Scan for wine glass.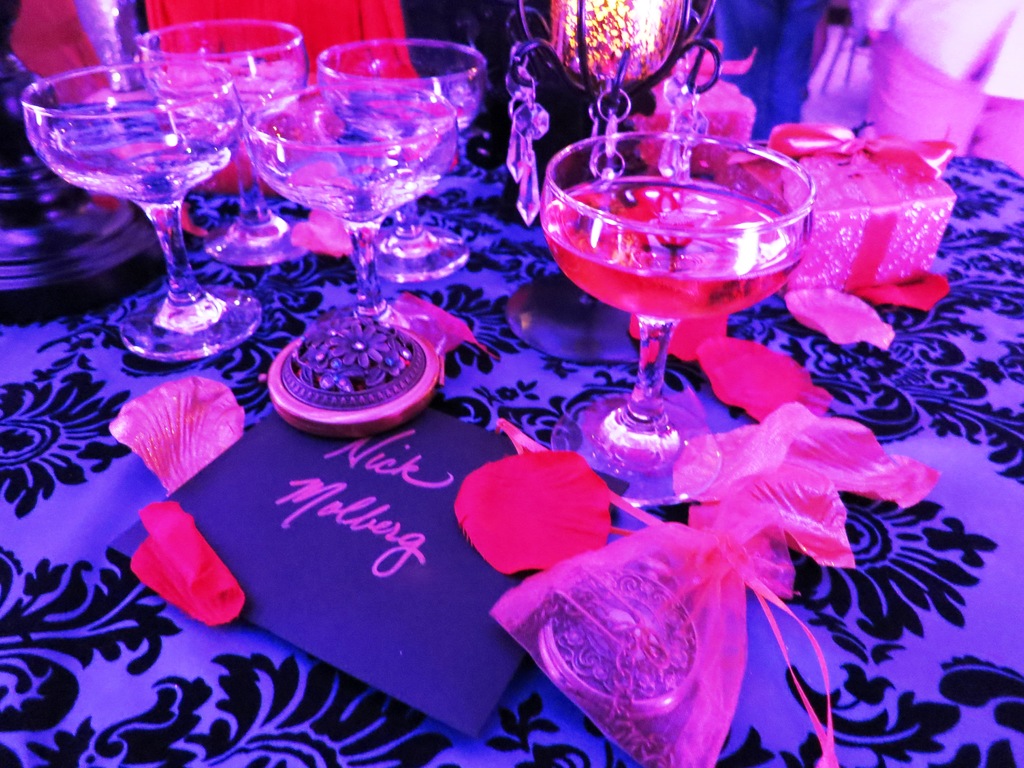
Scan result: bbox=[16, 59, 243, 360].
